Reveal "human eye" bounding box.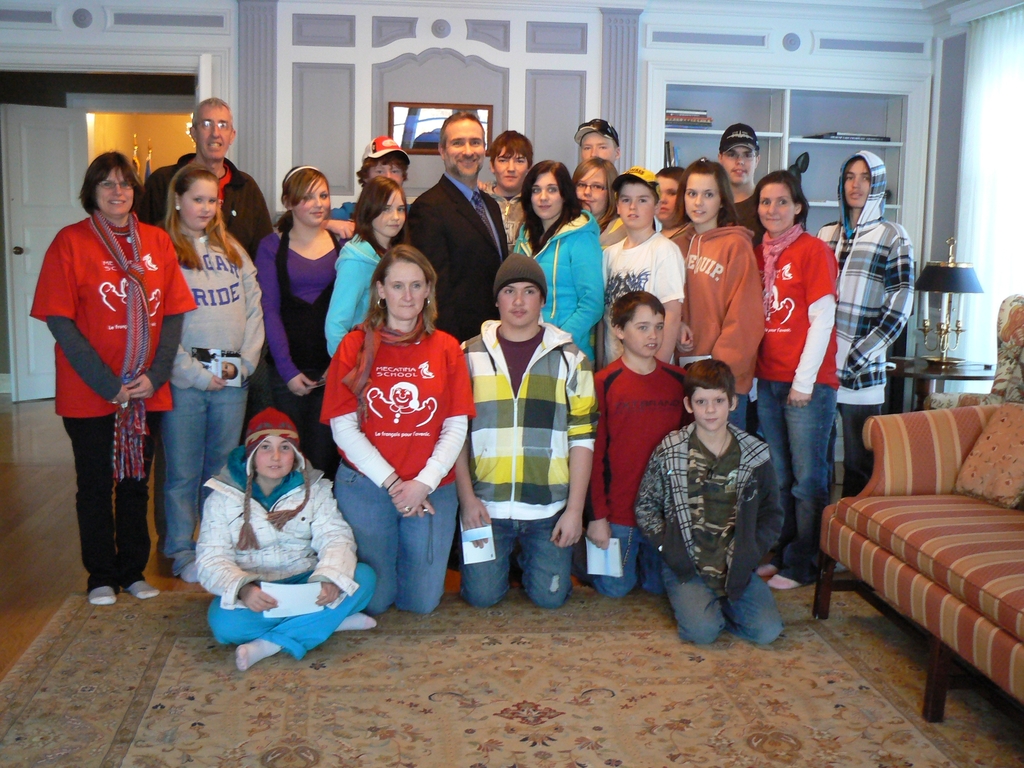
Revealed: [618, 193, 630, 206].
